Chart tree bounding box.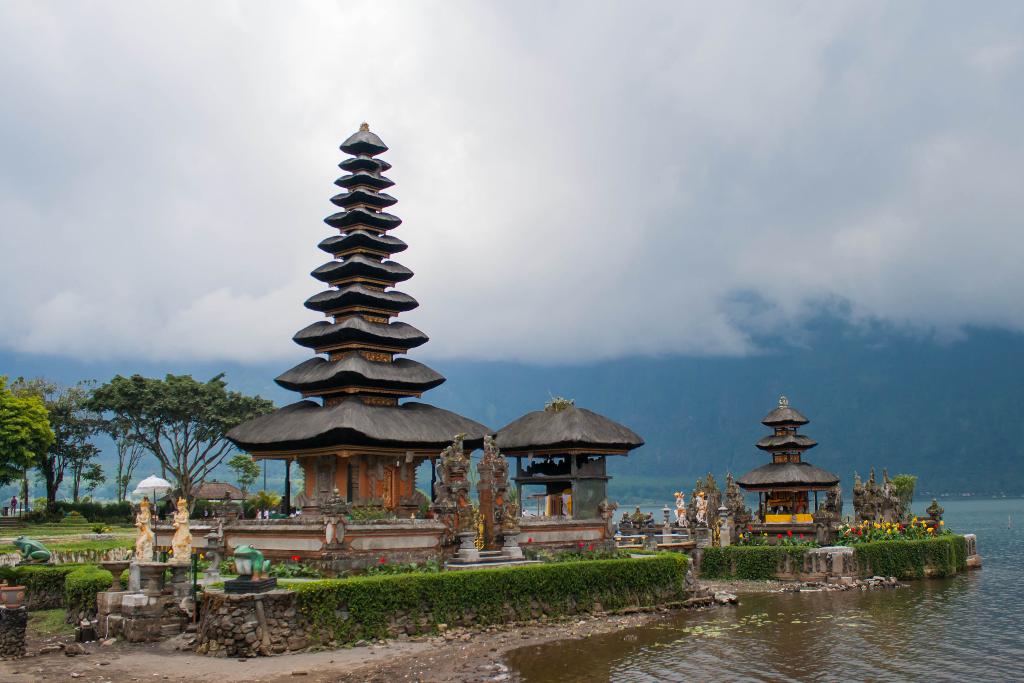
Charted: 84/370/280/512.
